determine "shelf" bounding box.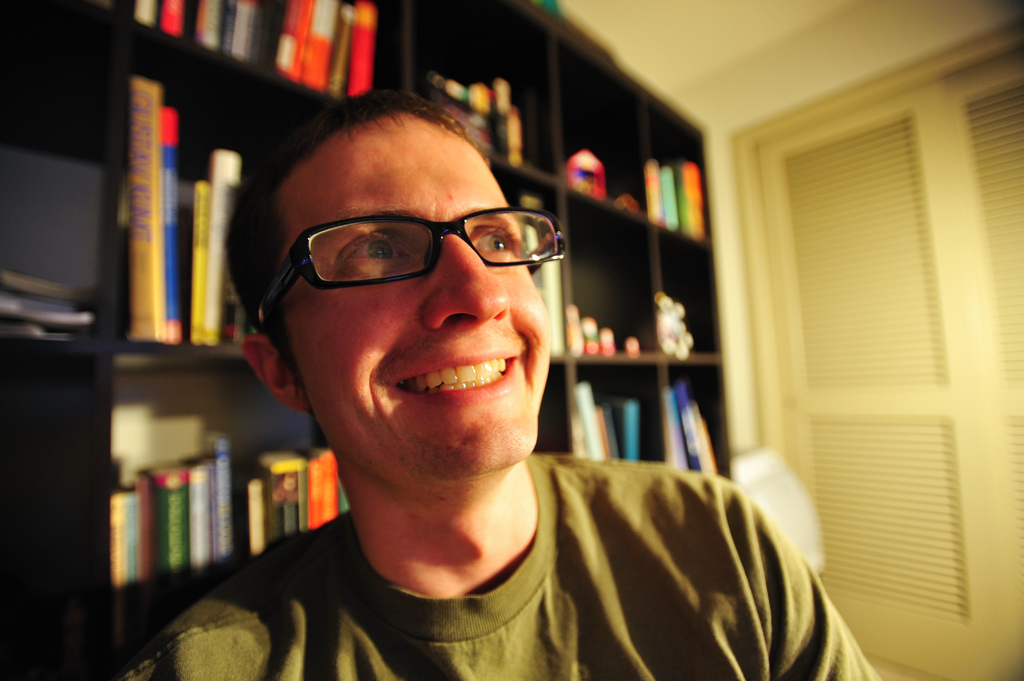
Determined: rect(572, 368, 664, 460).
